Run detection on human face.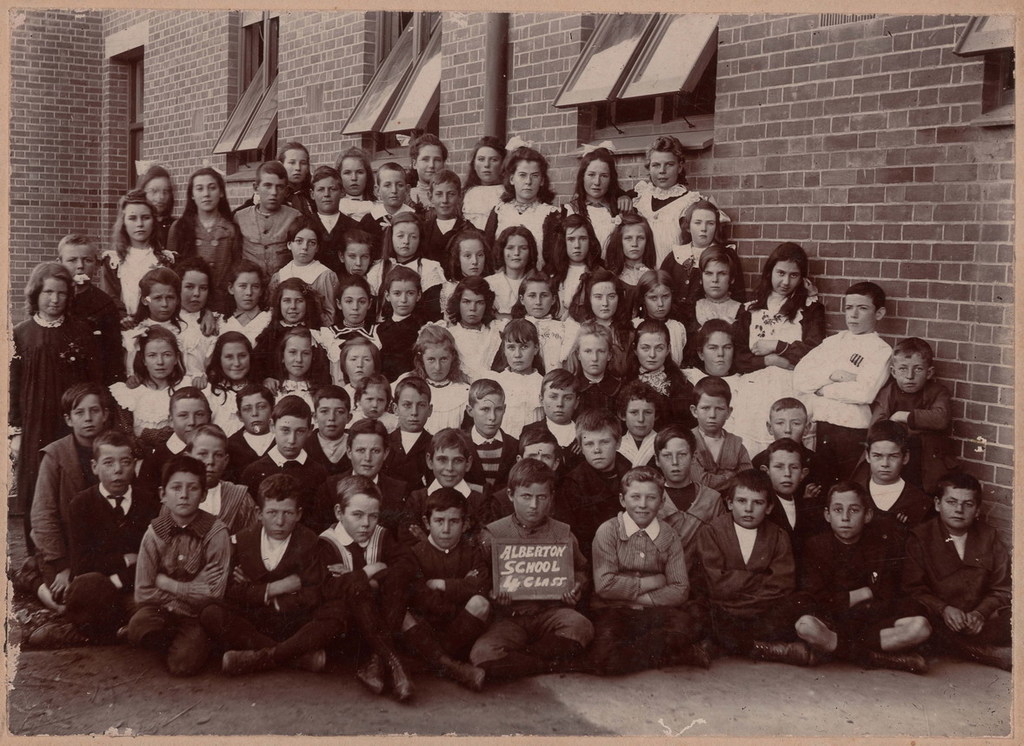
Result: x1=591 y1=277 x2=618 y2=323.
